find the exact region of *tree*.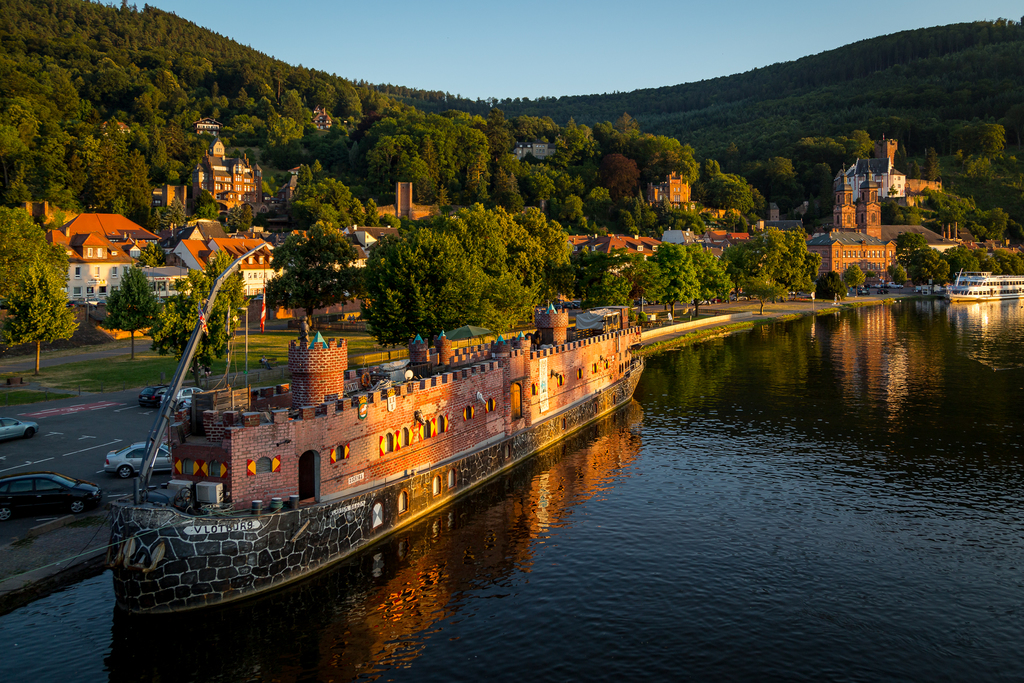
Exact region: [x1=264, y1=223, x2=362, y2=341].
